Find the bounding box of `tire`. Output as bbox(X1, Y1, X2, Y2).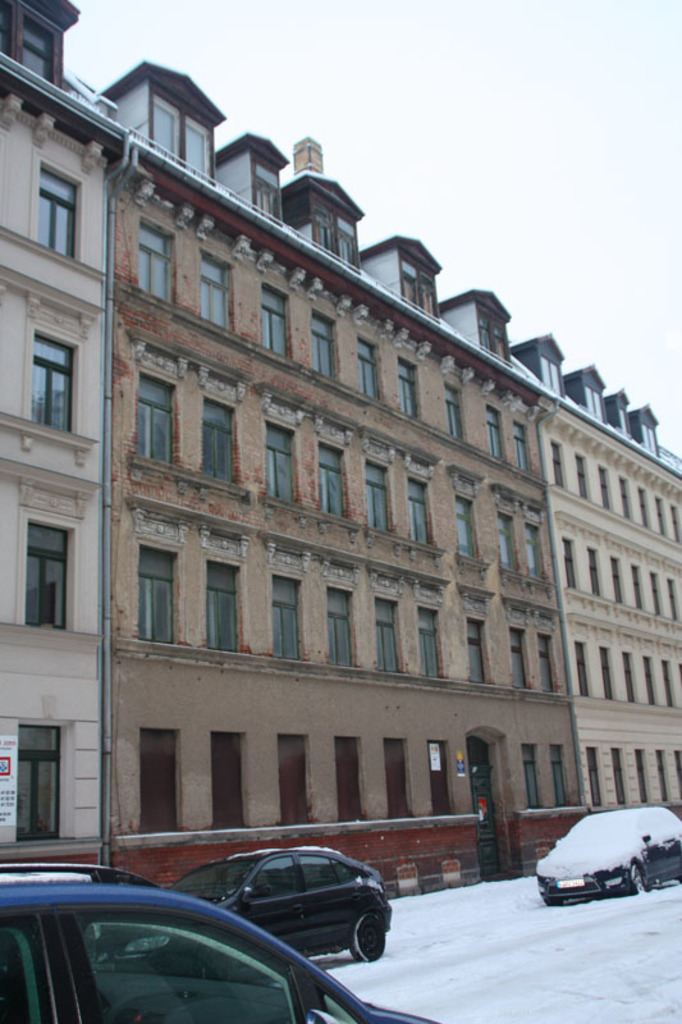
bbox(624, 858, 649, 892).
